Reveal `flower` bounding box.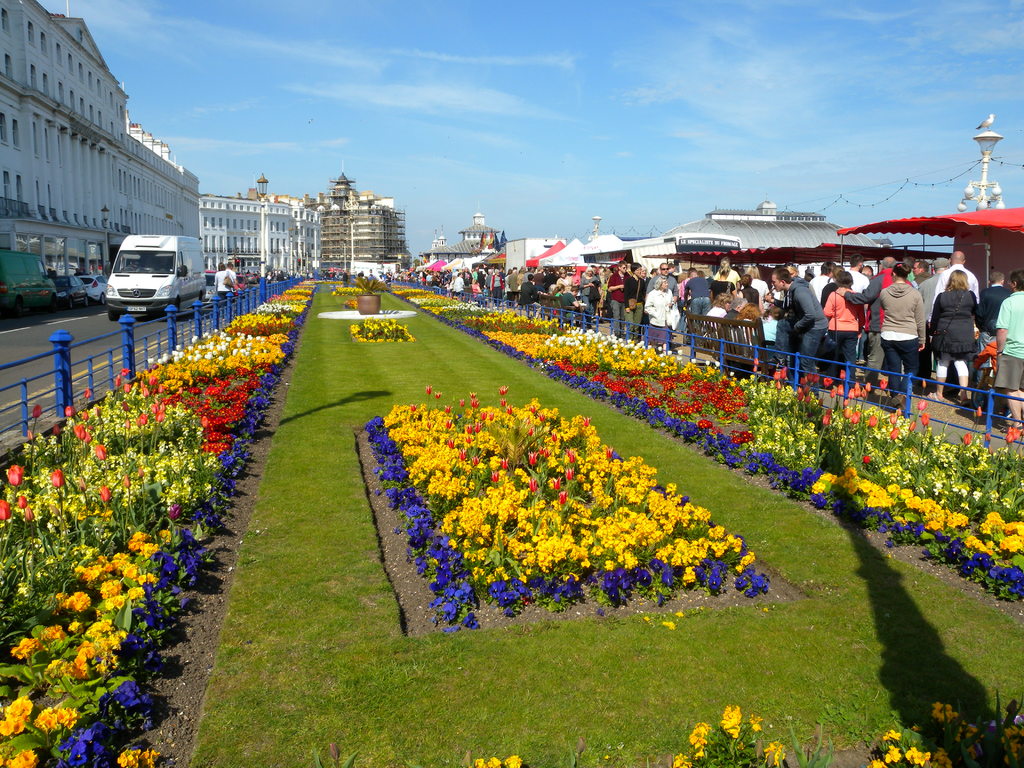
Revealed: [left=543, top=447, right=547, bottom=457].
